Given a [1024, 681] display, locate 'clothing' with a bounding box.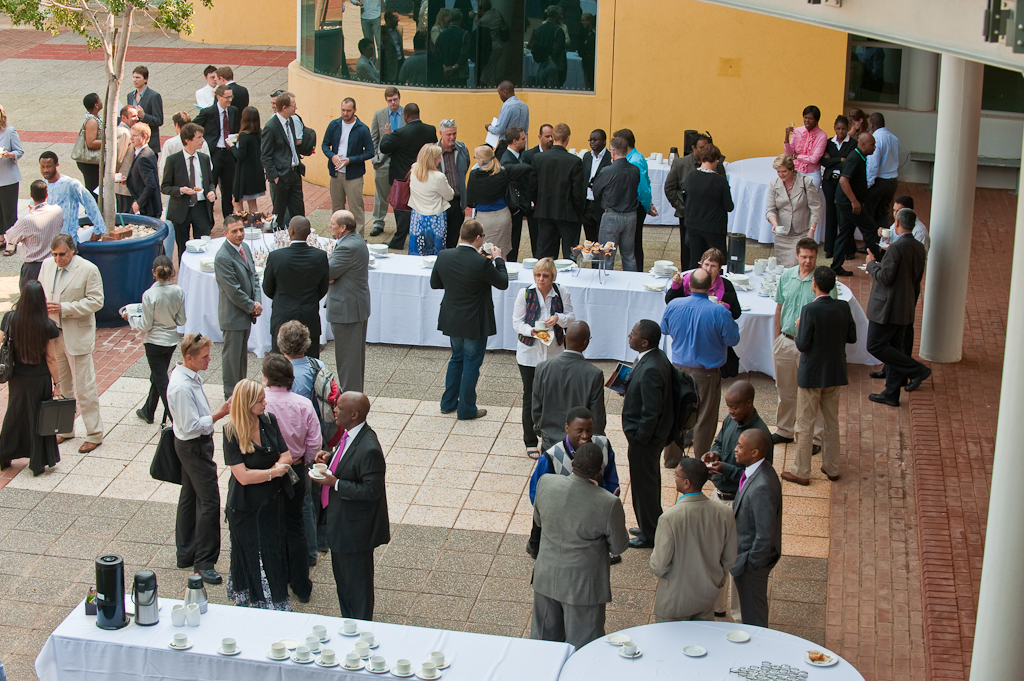
Located: BBox(263, 235, 332, 358).
